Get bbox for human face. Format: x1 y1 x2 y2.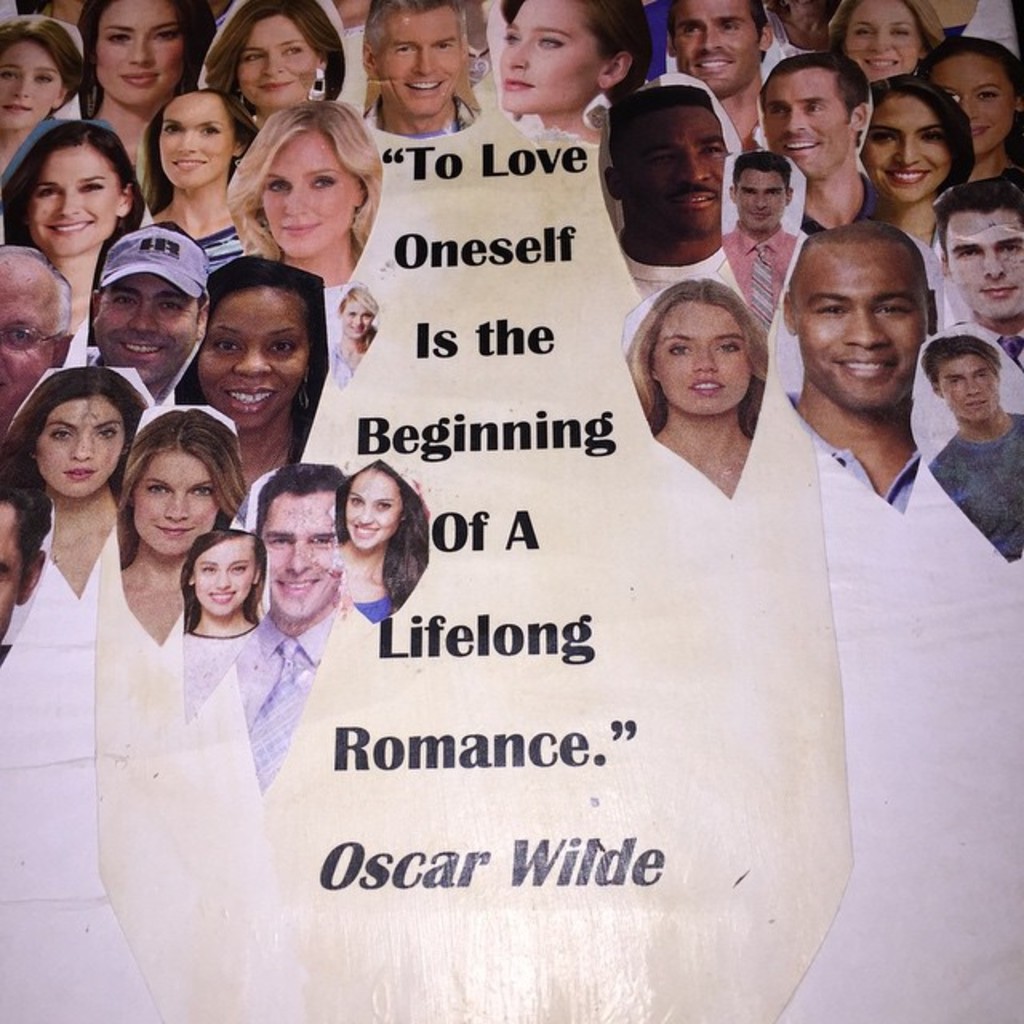
266 485 350 610.
